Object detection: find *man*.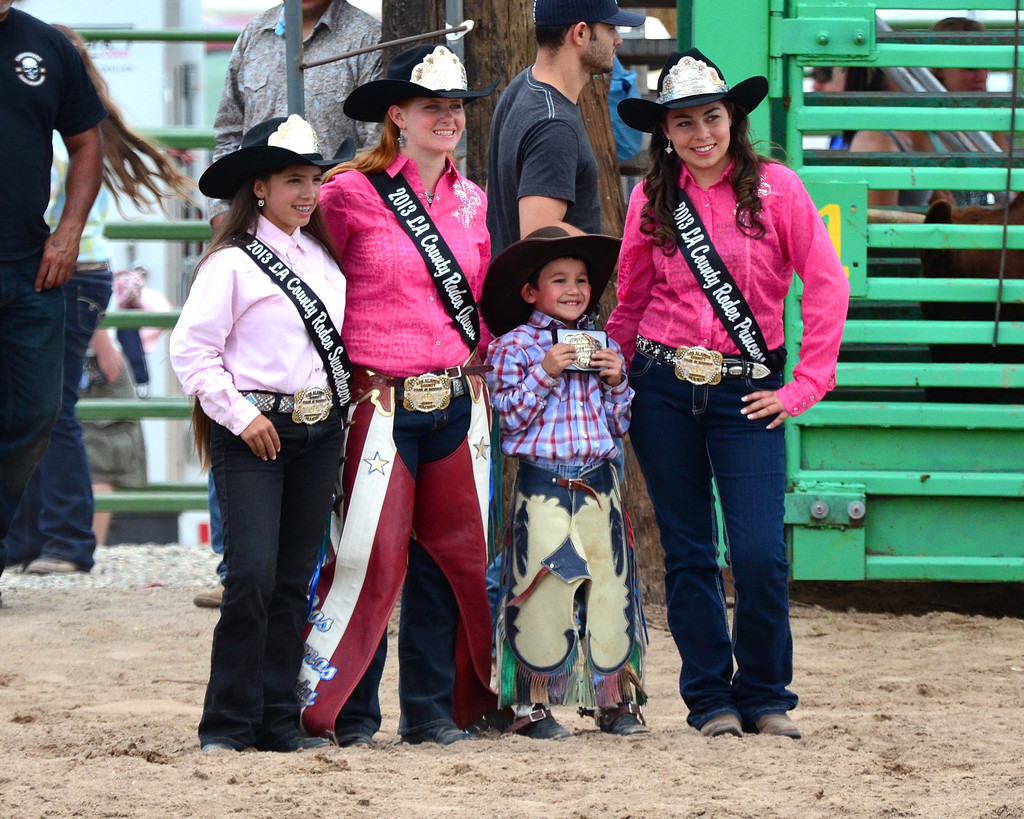
x1=201, y1=0, x2=390, y2=606.
